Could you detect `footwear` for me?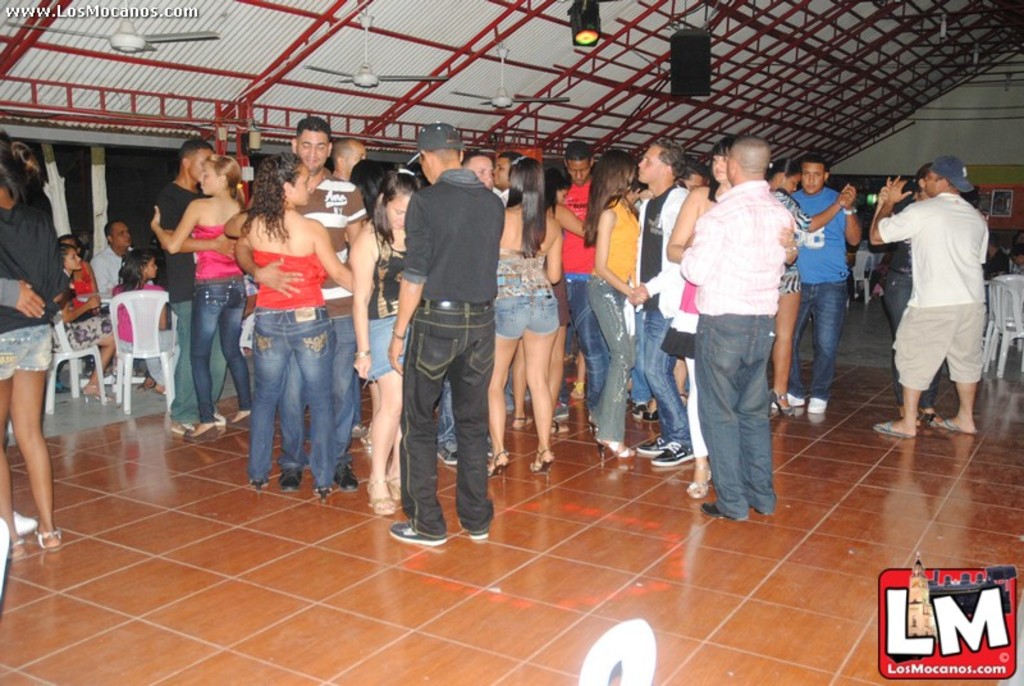
Detection result: {"left": 771, "top": 388, "right": 809, "bottom": 407}.
